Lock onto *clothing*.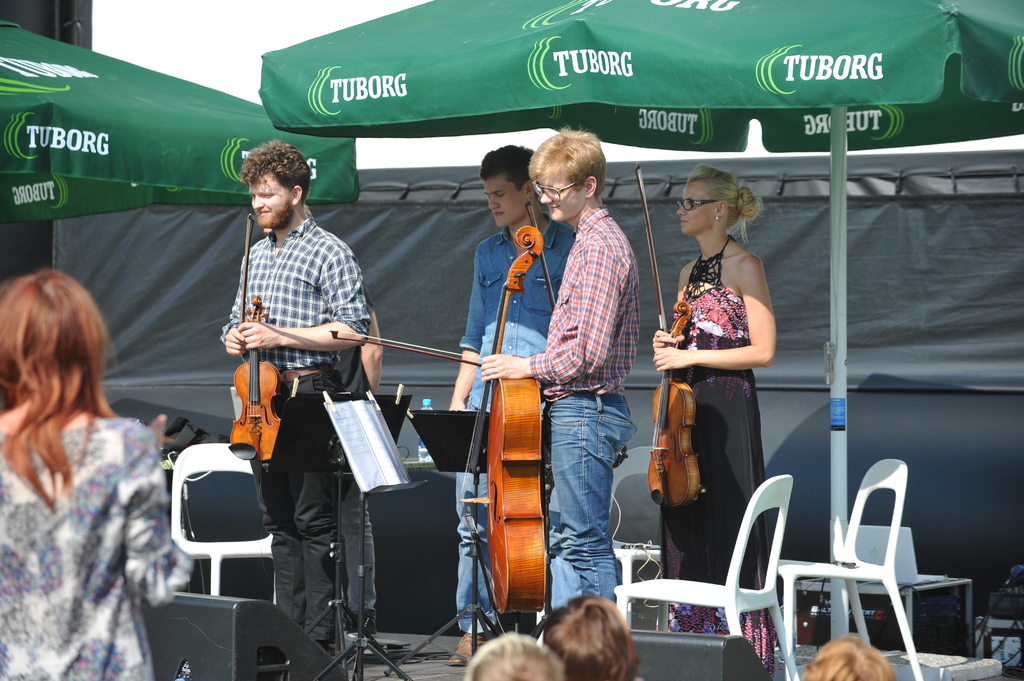
Locked: bbox=[530, 202, 635, 613].
